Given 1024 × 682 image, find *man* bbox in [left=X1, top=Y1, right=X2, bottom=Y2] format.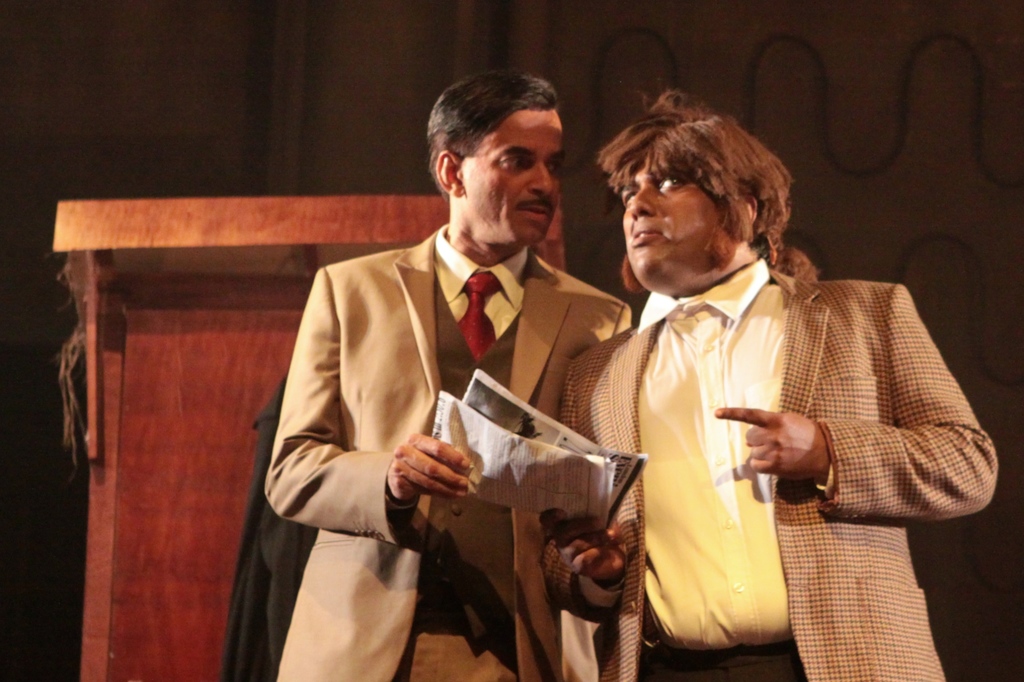
[left=534, top=94, right=1000, bottom=681].
